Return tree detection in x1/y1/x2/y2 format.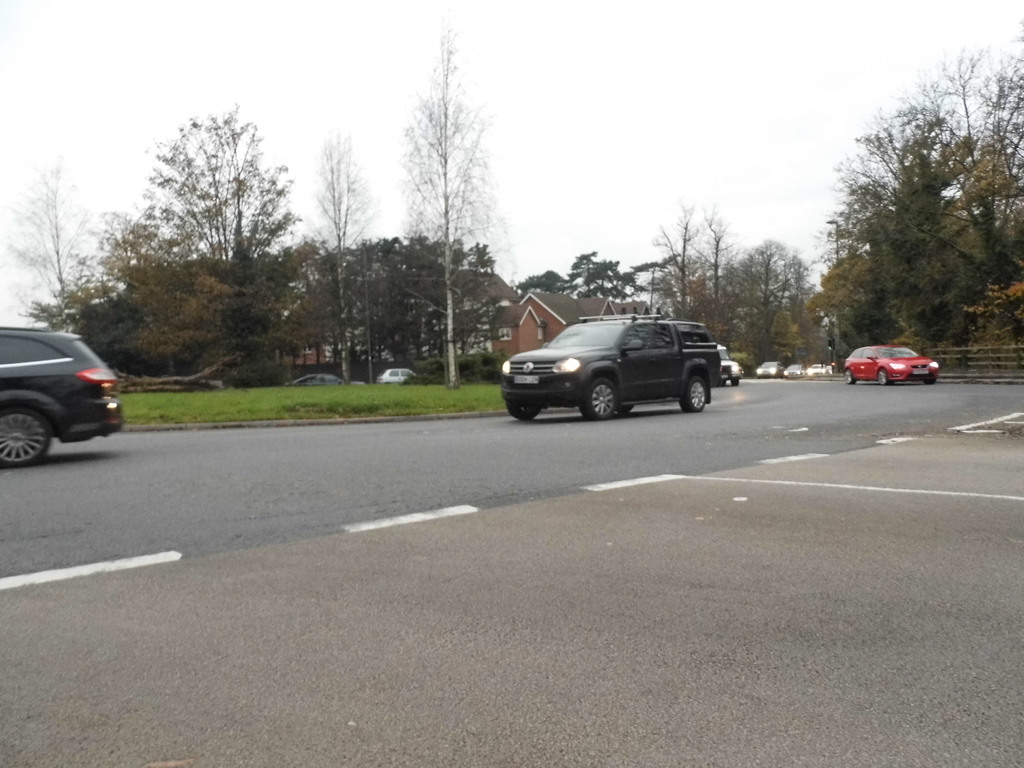
380/48/515/288.
